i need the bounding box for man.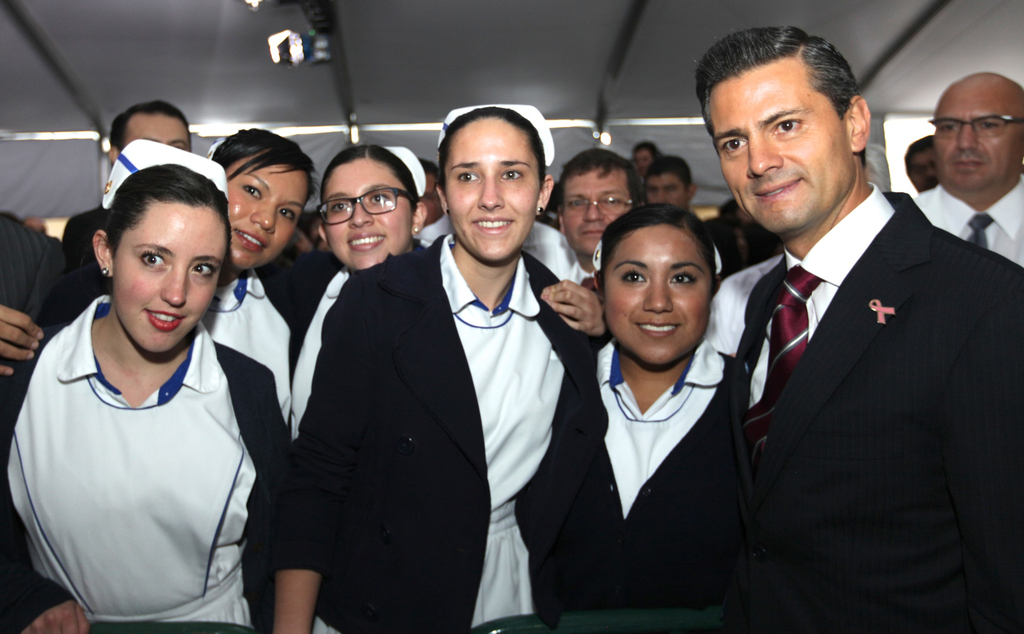
Here it is: crop(906, 70, 1023, 269).
